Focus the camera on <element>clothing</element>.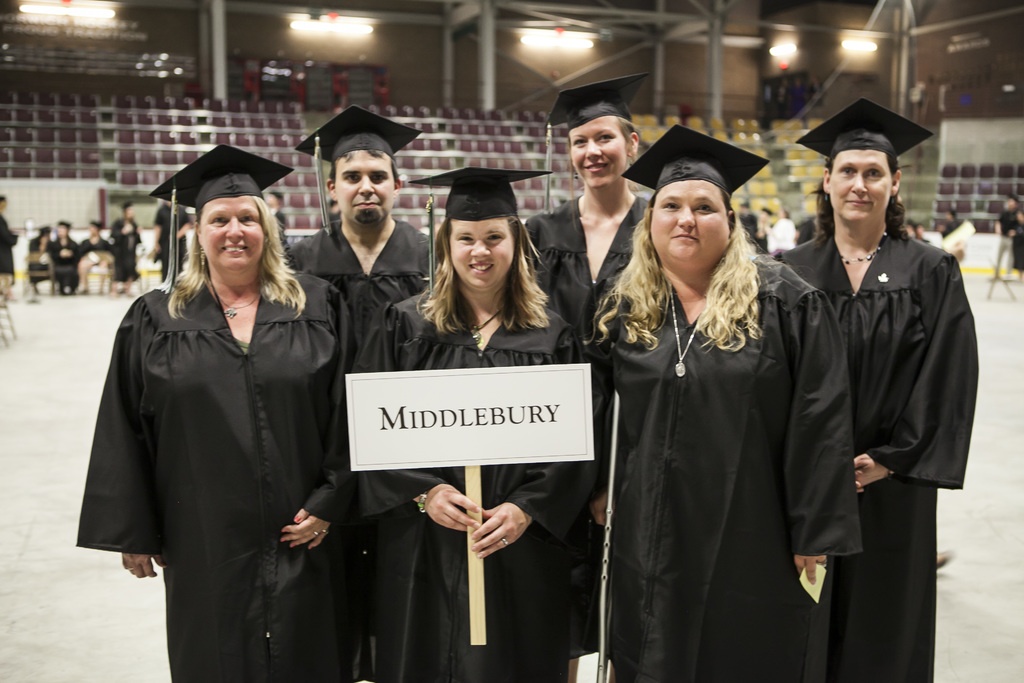
Focus region: {"left": 80, "top": 235, "right": 112, "bottom": 255}.
